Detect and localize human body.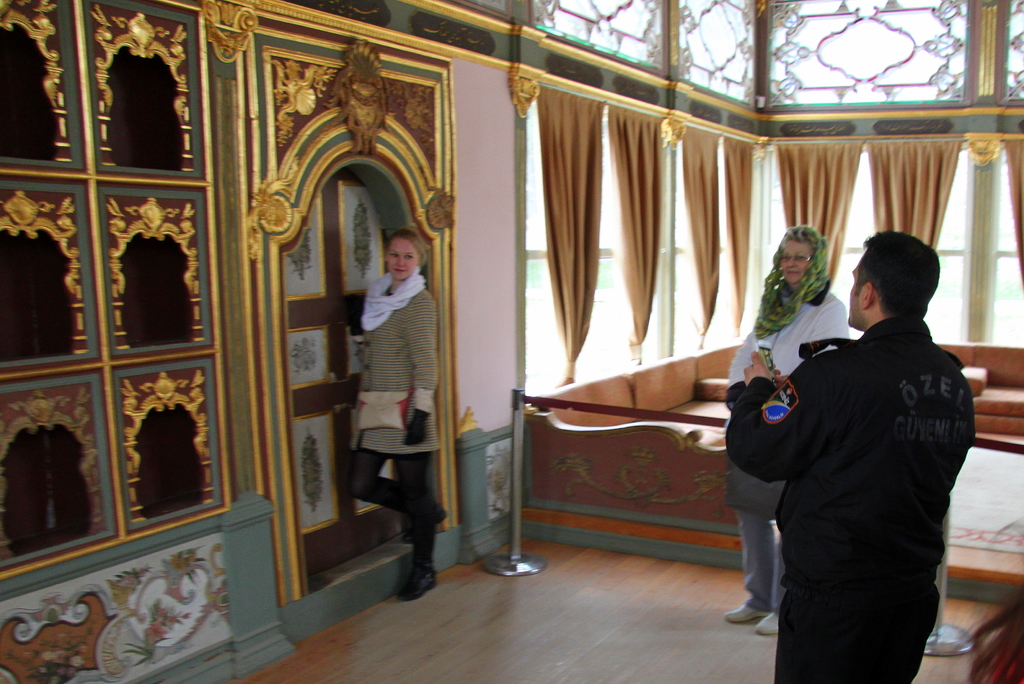
Localized at {"x1": 734, "y1": 234, "x2": 854, "y2": 630}.
